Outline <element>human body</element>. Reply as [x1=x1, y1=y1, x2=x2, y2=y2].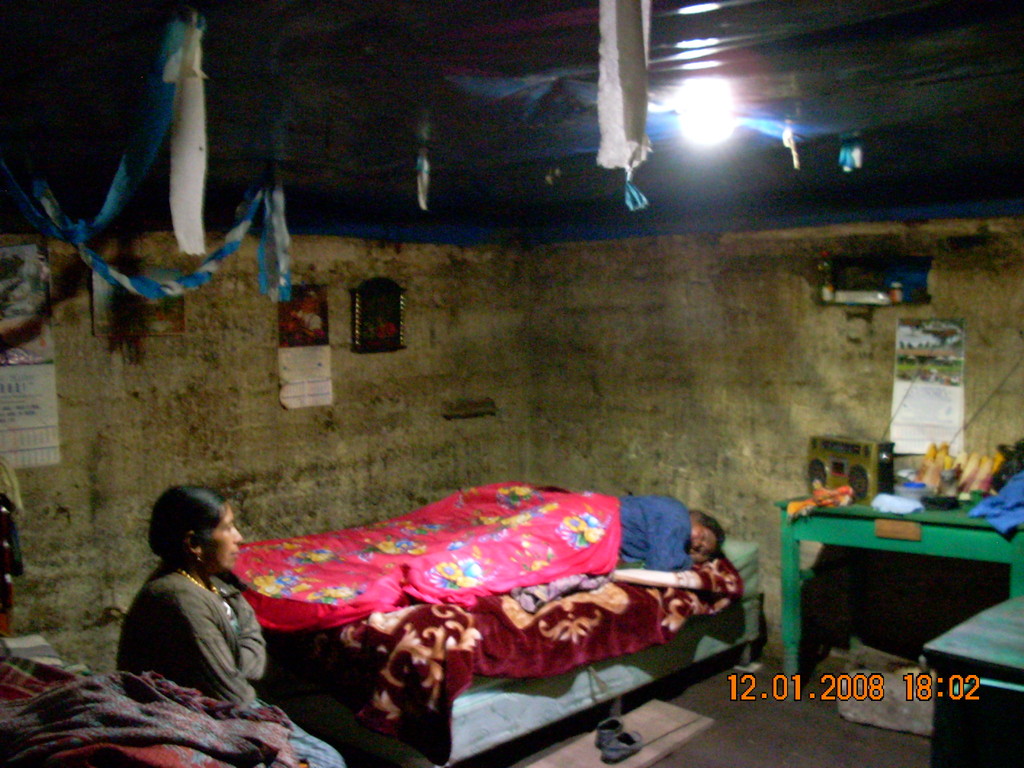
[x1=397, y1=487, x2=726, y2=620].
